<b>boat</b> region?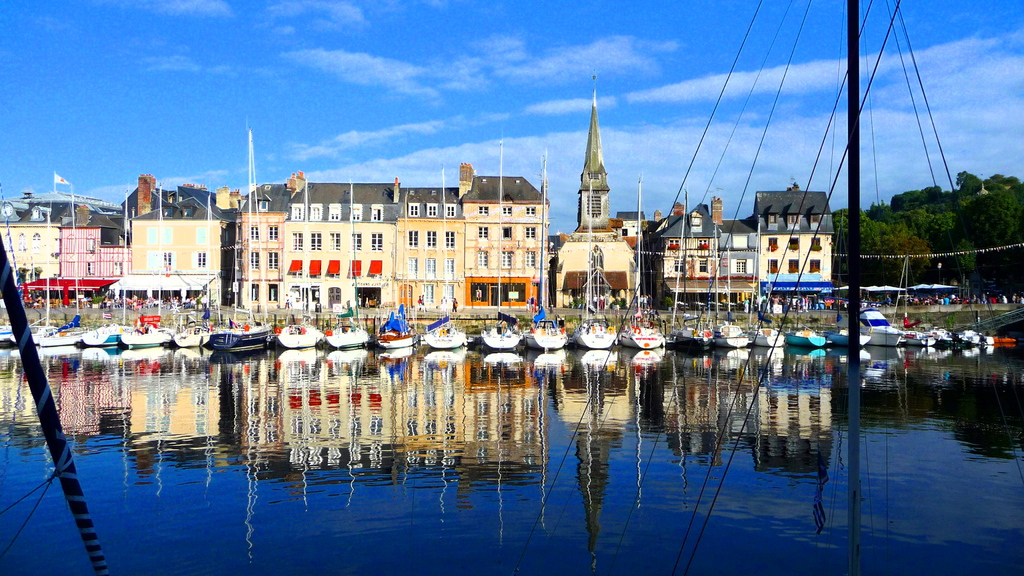
bbox(115, 327, 168, 351)
